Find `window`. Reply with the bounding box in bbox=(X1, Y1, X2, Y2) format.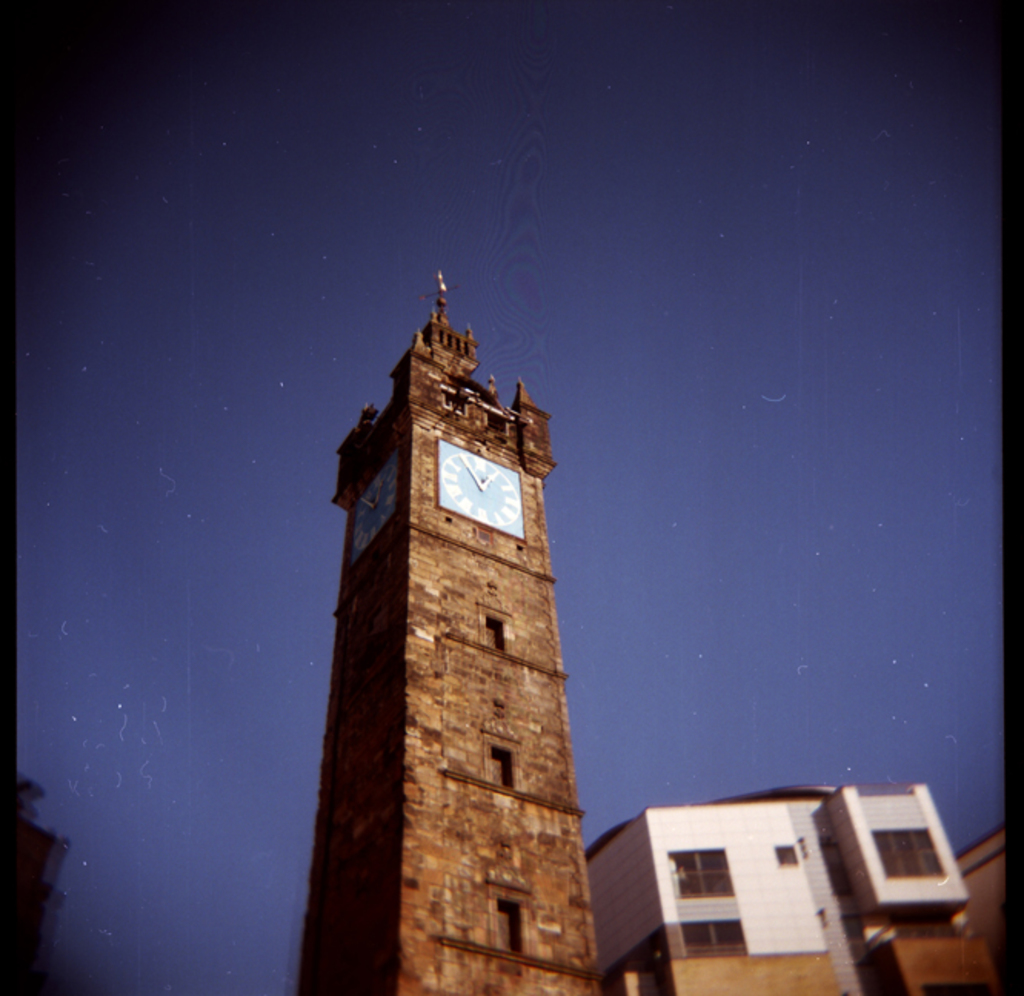
bbox=(487, 615, 504, 655).
